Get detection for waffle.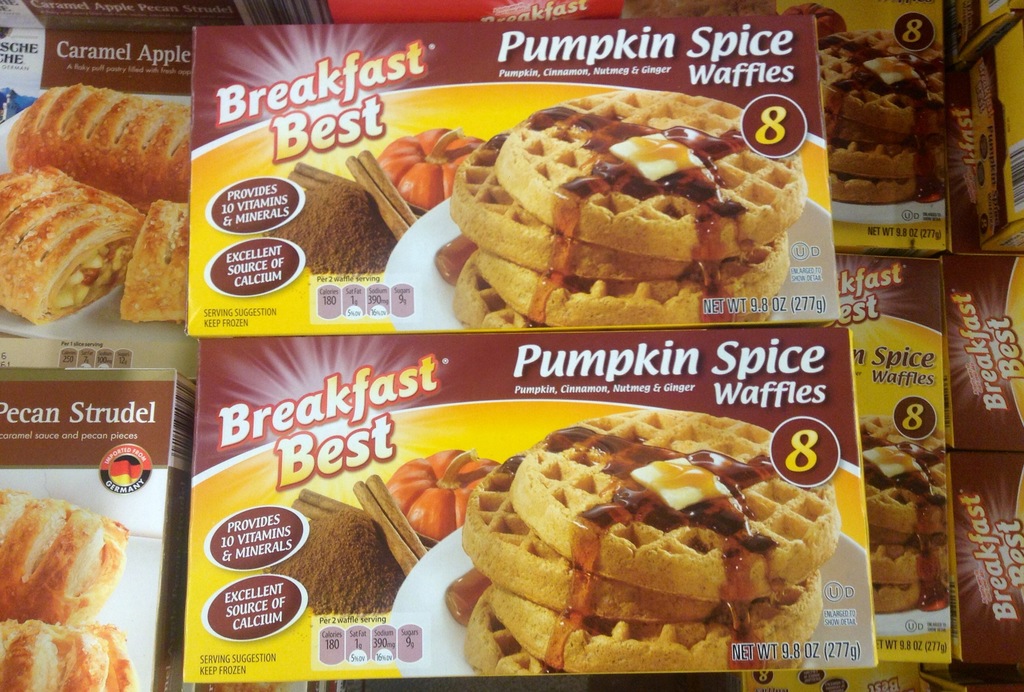
Detection: x1=826, y1=173, x2=929, y2=204.
